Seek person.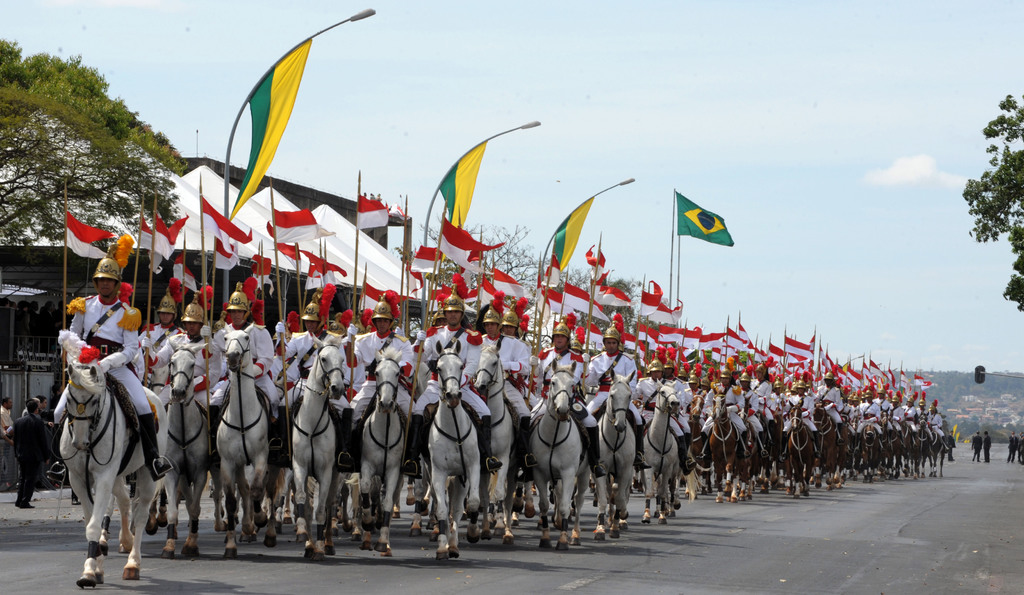
(x1=664, y1=367, x2=692, y2=447).
